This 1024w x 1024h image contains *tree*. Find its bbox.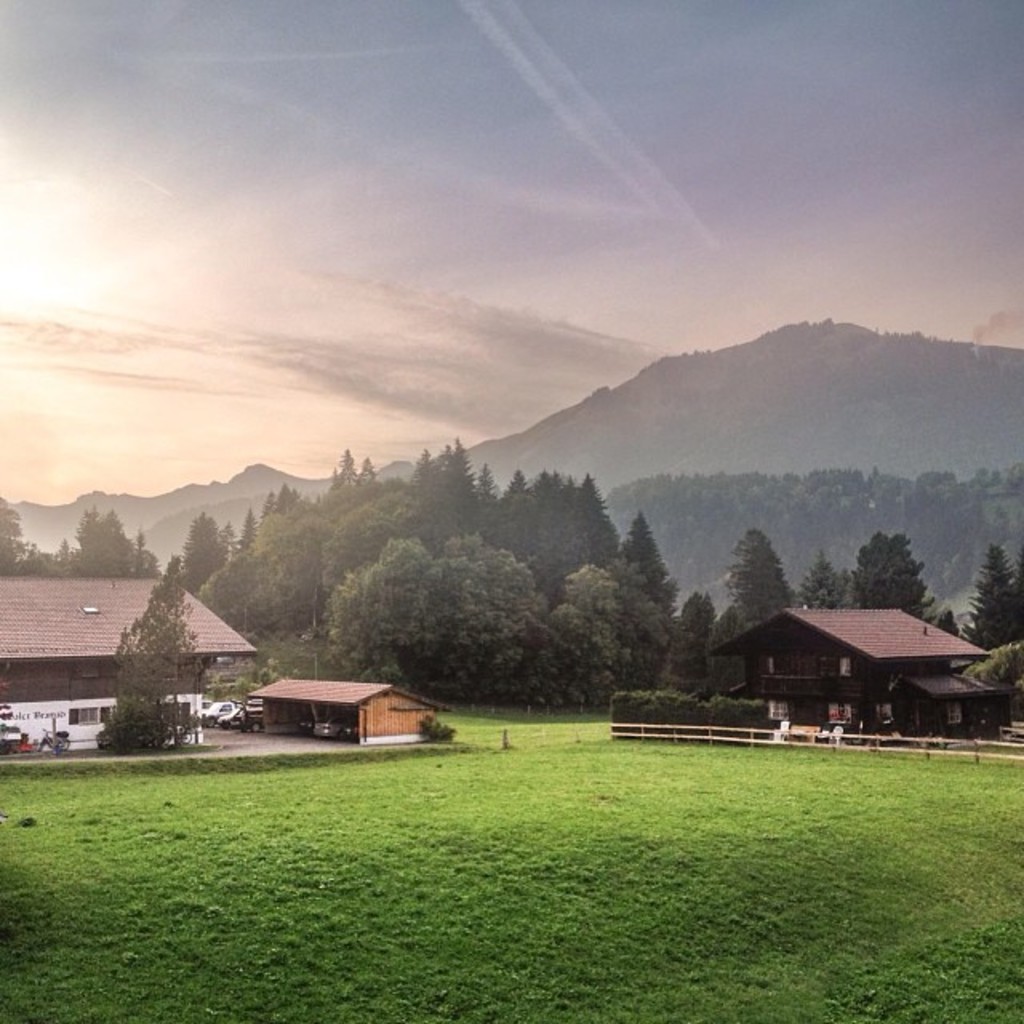
605/501/680/616.
